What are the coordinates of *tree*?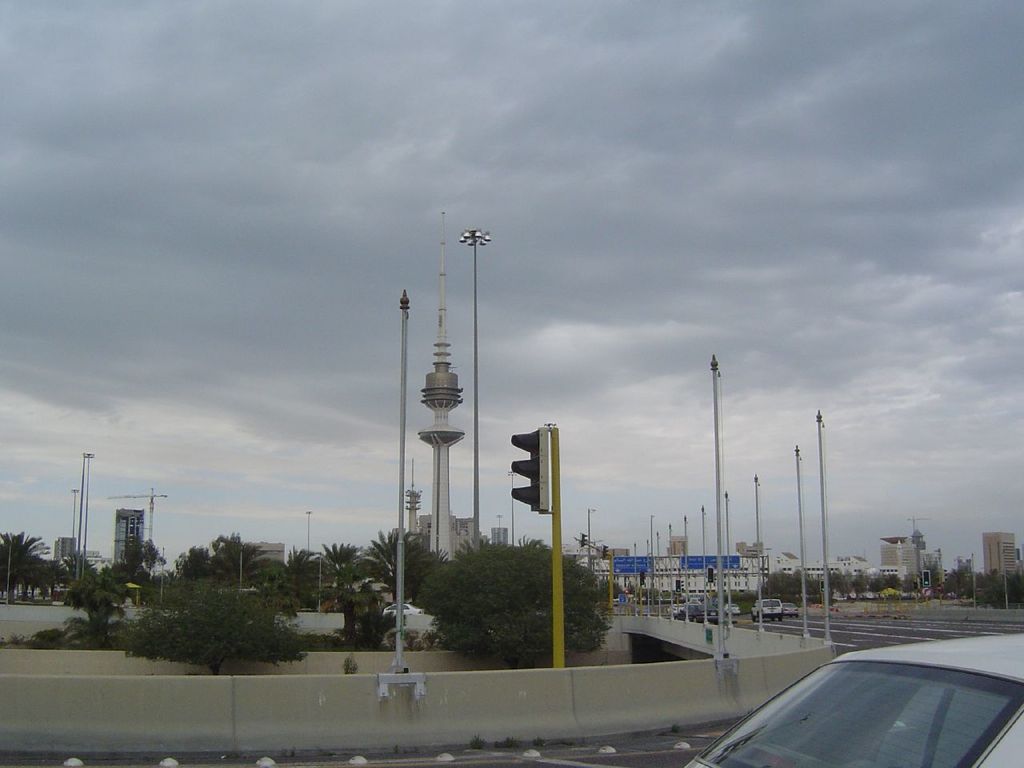
361,520,450,602.
